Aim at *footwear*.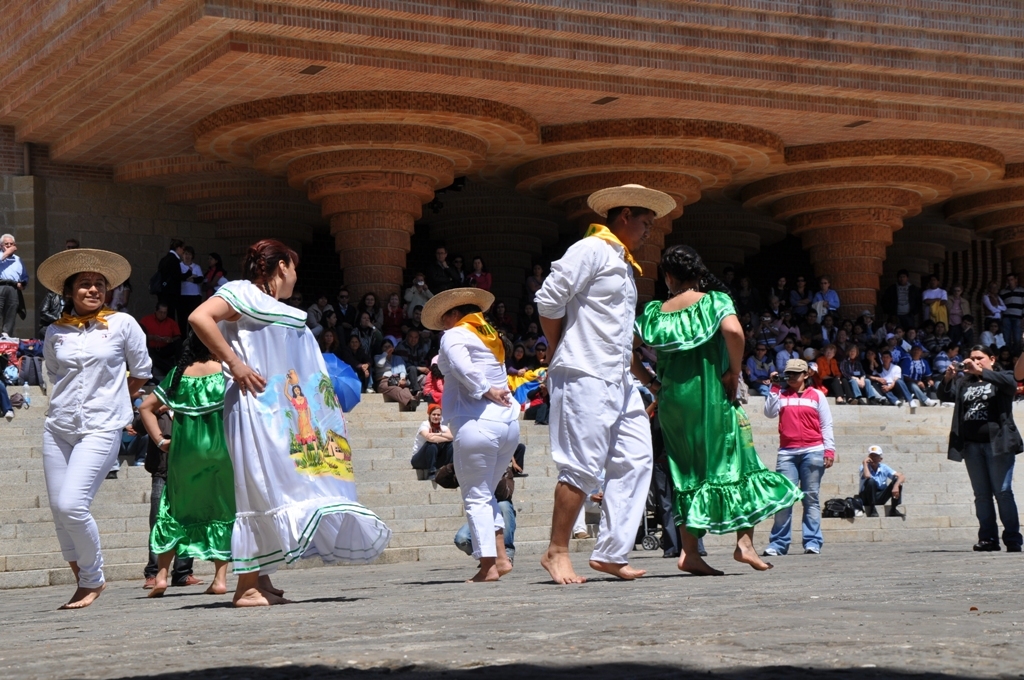
Aimed at select_region(142, 577, 156, 587).
